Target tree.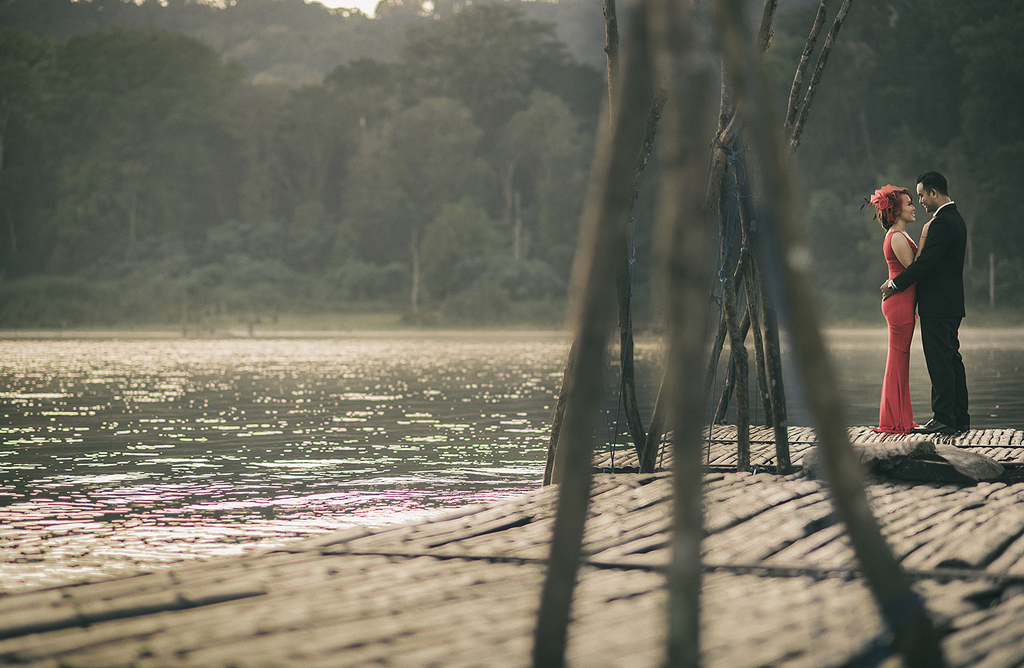
Target region: 0 0 1023 310.
